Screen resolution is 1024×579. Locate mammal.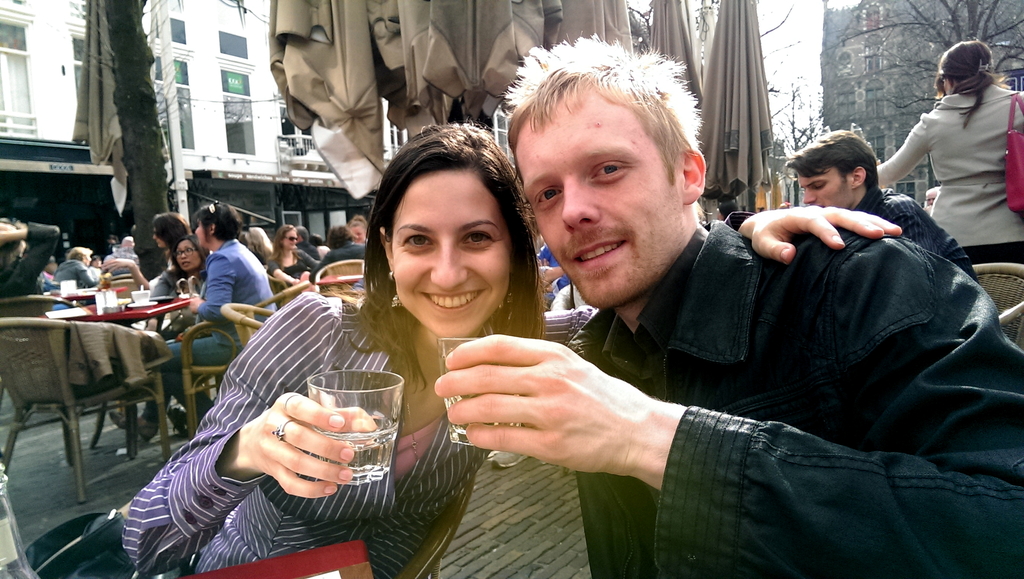
881,40,1020,260.
